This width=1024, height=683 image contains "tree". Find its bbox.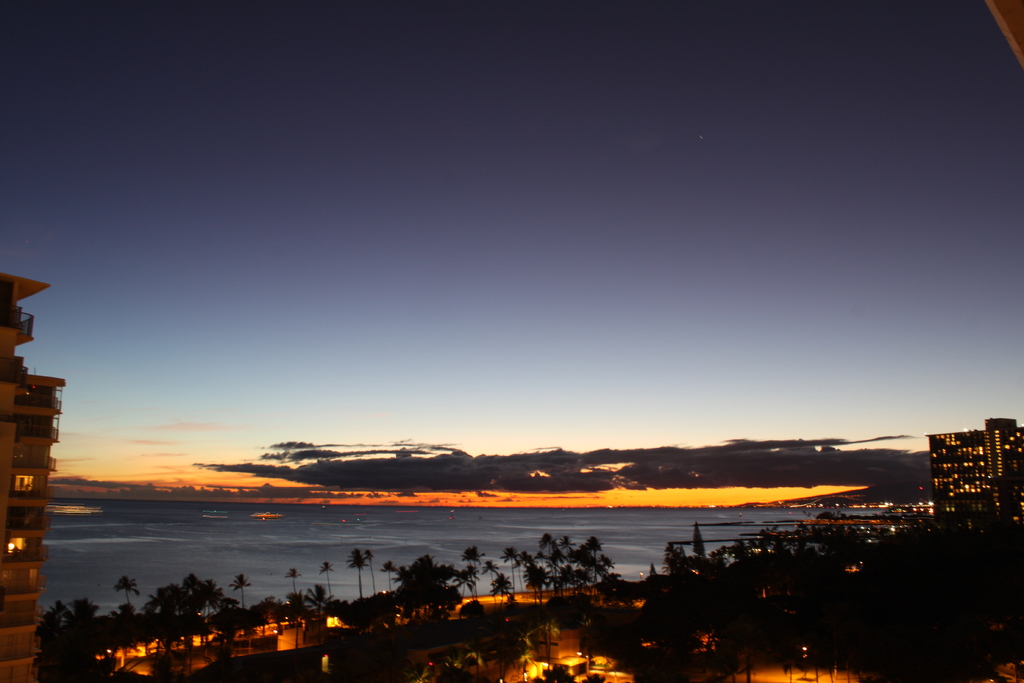
box=[147, 584, 183, 629].
